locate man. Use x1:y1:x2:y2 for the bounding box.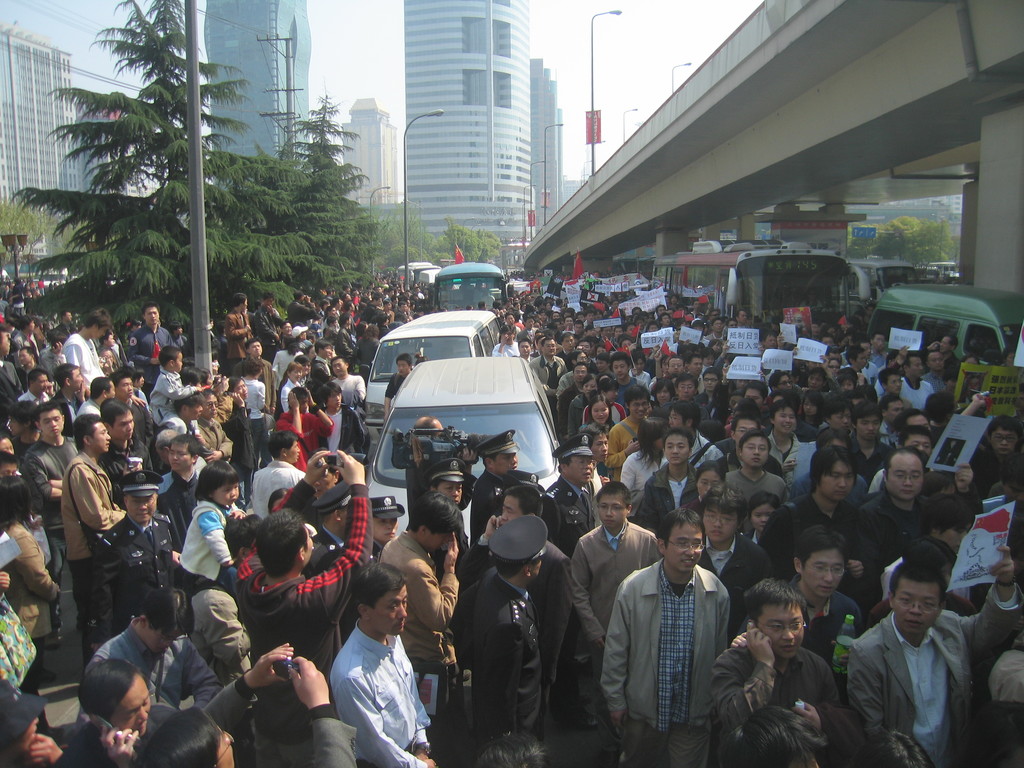
221:290:252:365.
